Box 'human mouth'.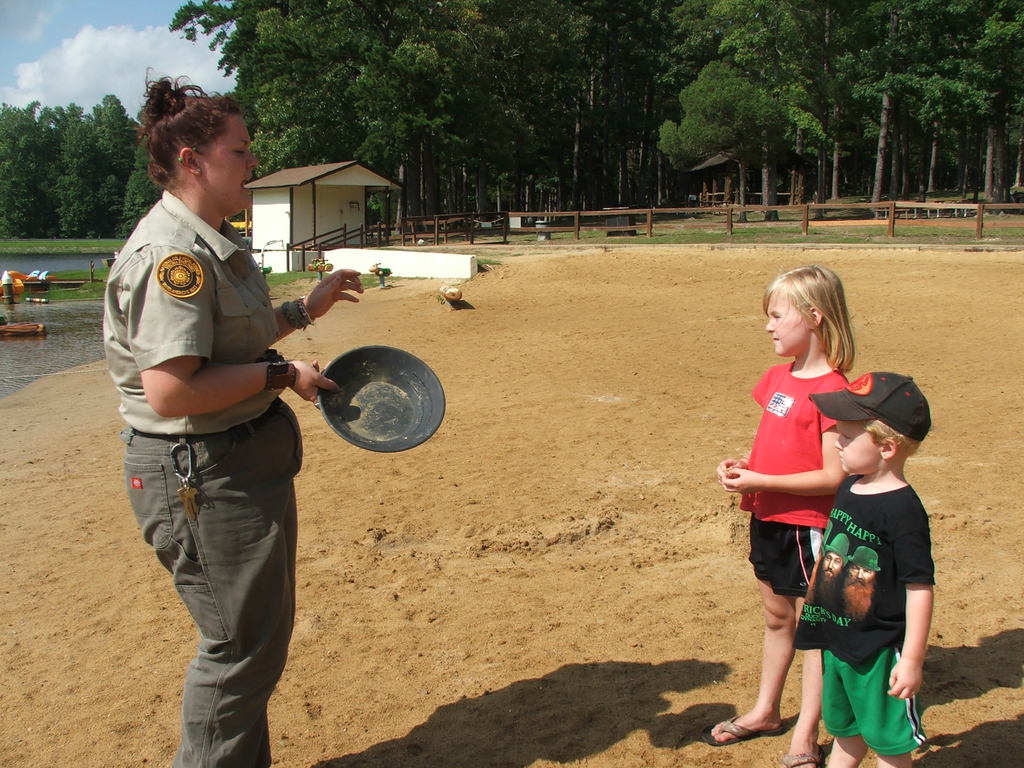
(x1=771, y1=337, x2=779, y2=342).
